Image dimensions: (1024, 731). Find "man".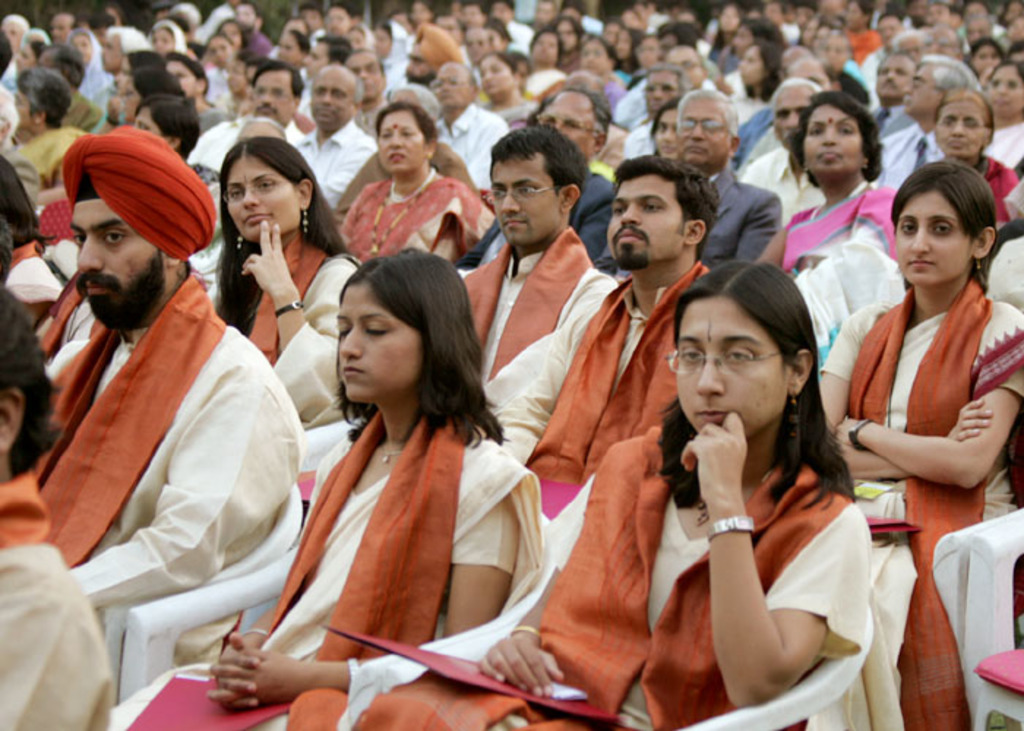
bbox=(459, 126, 622, 405).
